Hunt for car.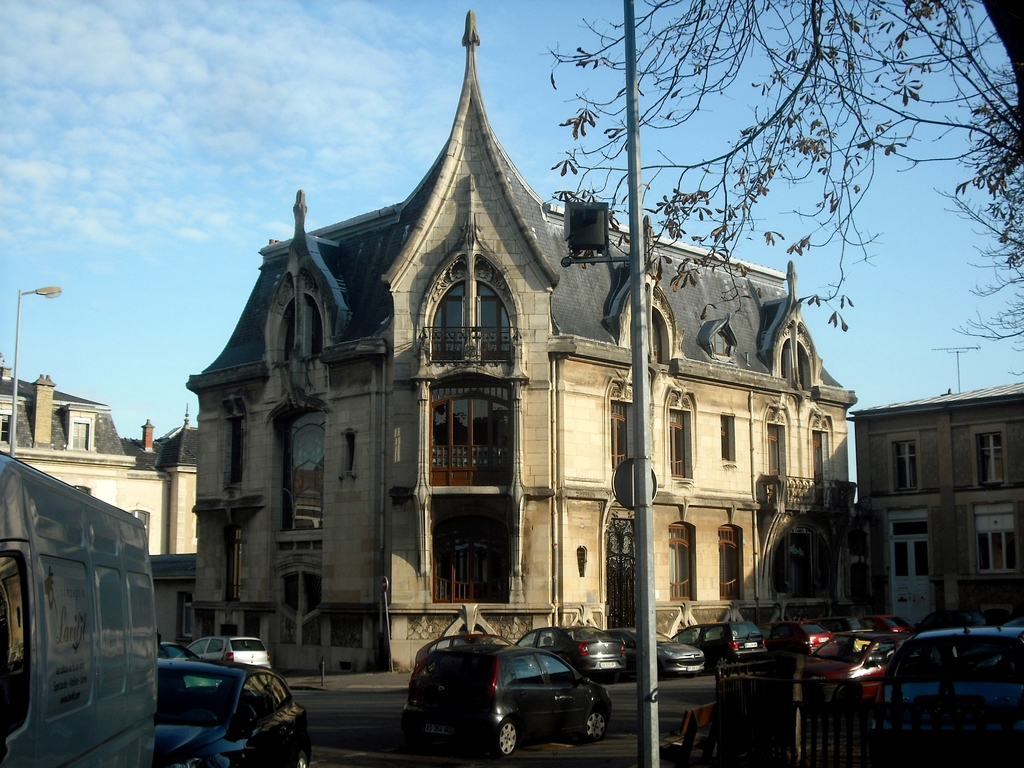
Hunted down at locate(151, 662, 319, 767).
